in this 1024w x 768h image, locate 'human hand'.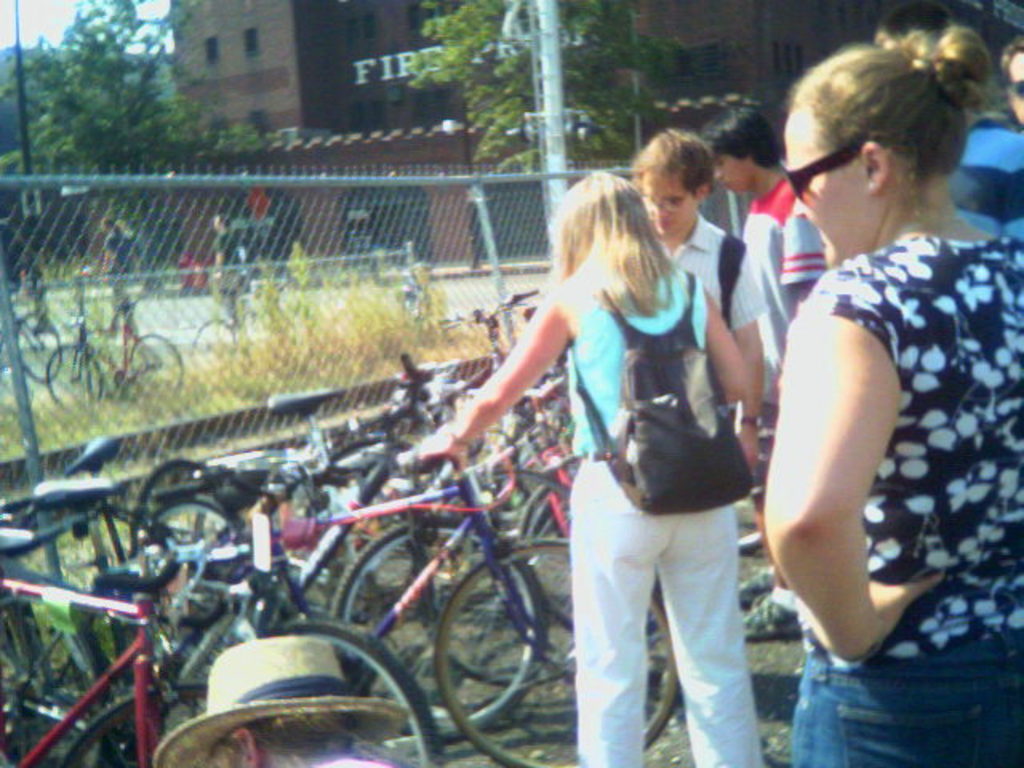
Bounding box: <box>418,426,474,482</box>.
